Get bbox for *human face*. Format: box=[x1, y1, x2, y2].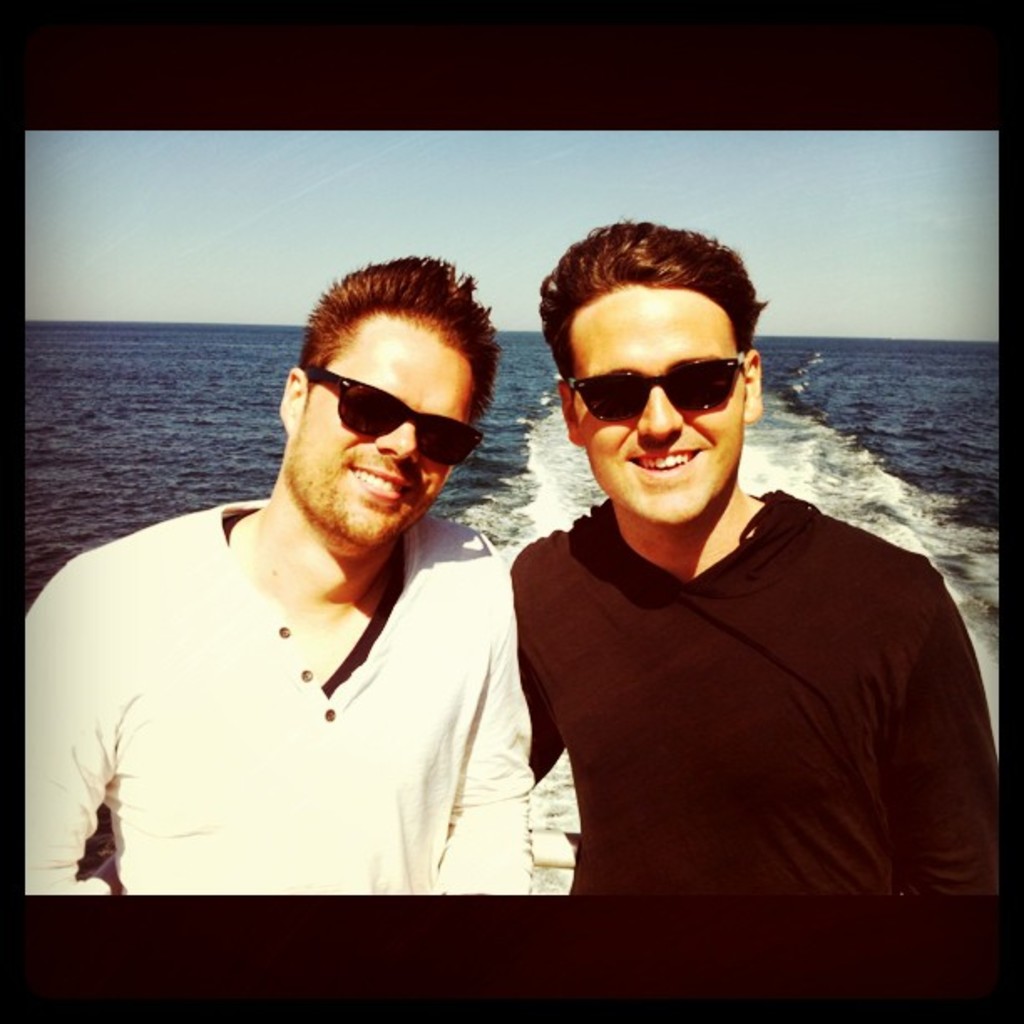
box=[294, 308, 474, 544].
